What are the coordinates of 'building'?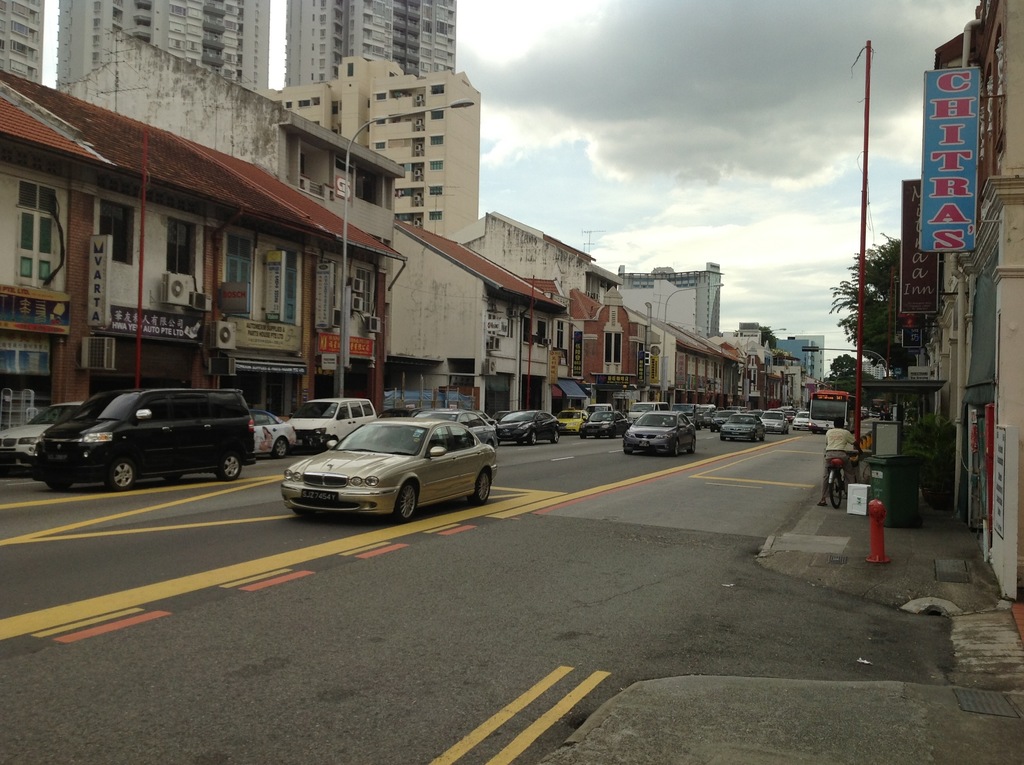
box=[861, 362, 883, 378].
